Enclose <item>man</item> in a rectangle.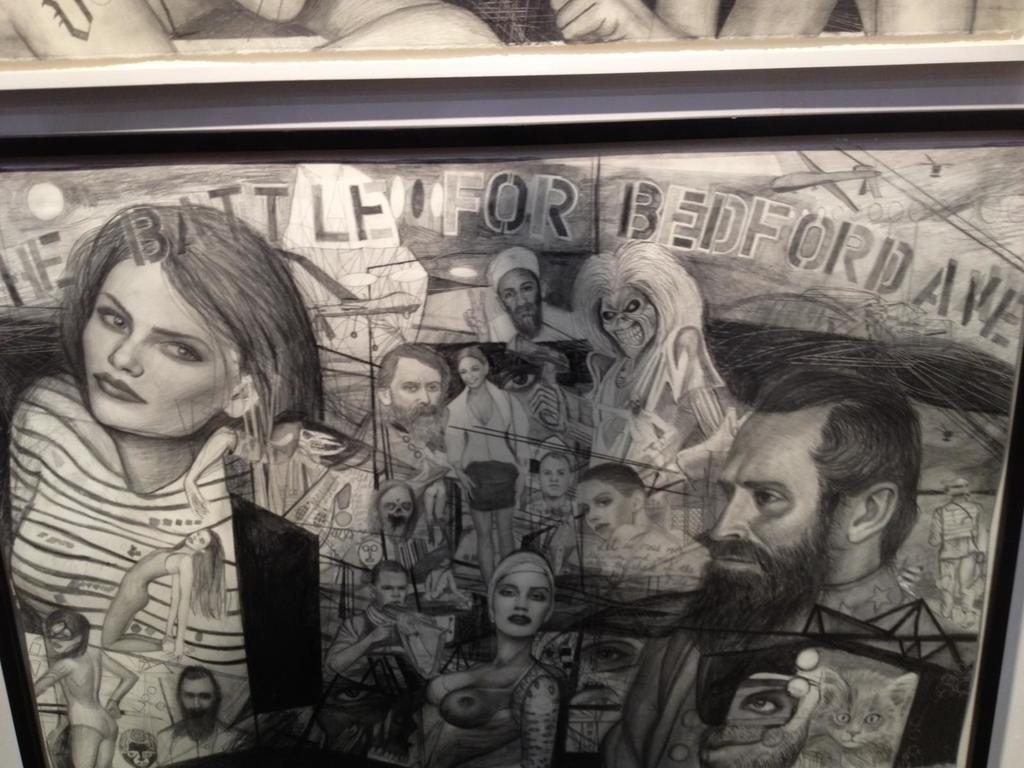
Rect(381, 331, 497, 486).
